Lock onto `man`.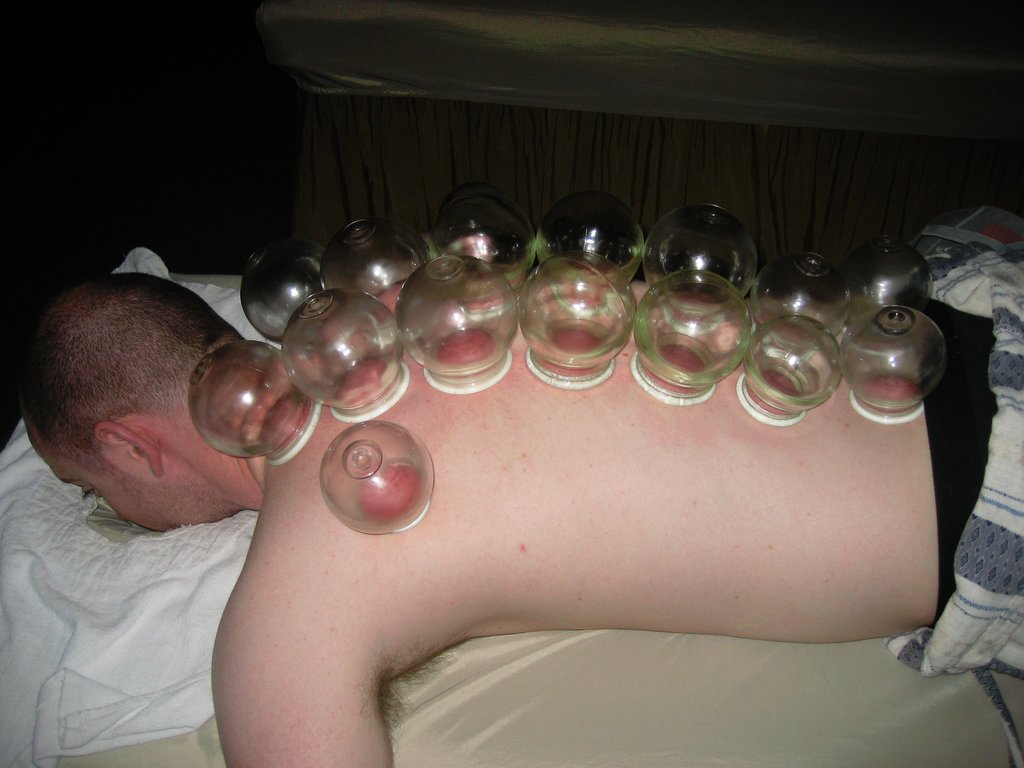
Locked: bbox(13, 259, 993, 767).
